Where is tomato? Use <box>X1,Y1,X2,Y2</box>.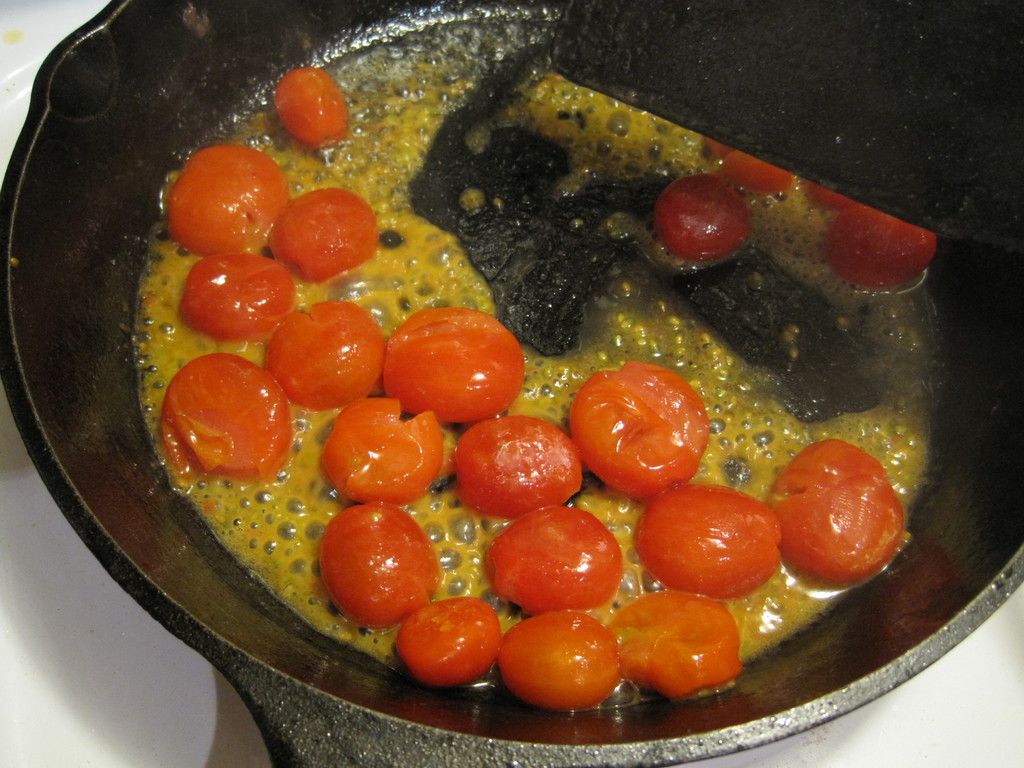
<box>488,502,623,637</box>.
